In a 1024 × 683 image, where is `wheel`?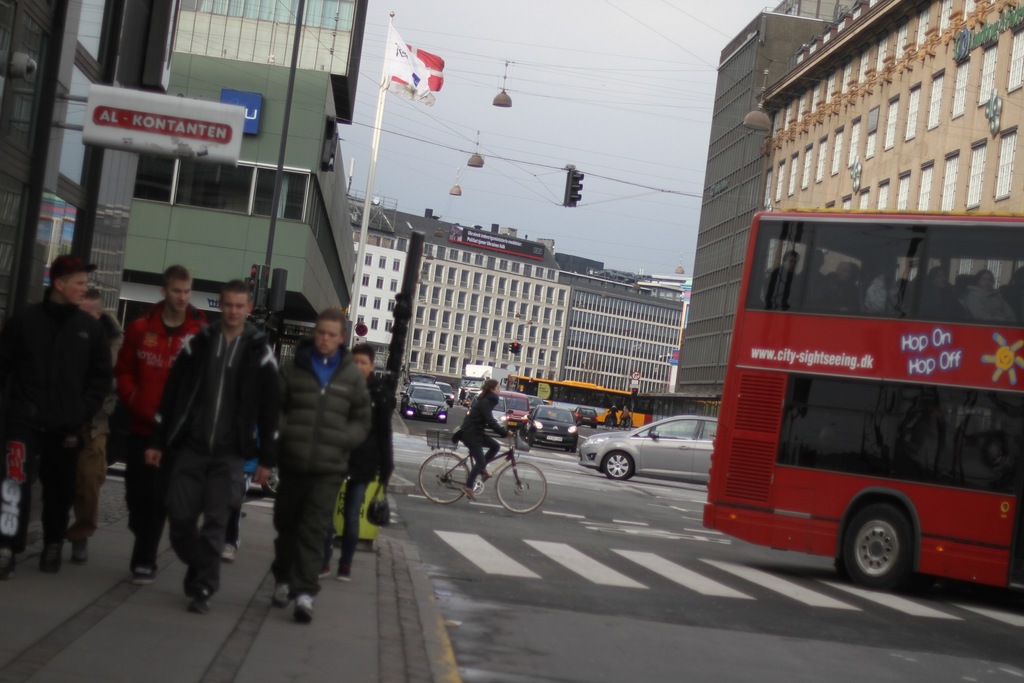
BBox(399, 402, 406, 413).
